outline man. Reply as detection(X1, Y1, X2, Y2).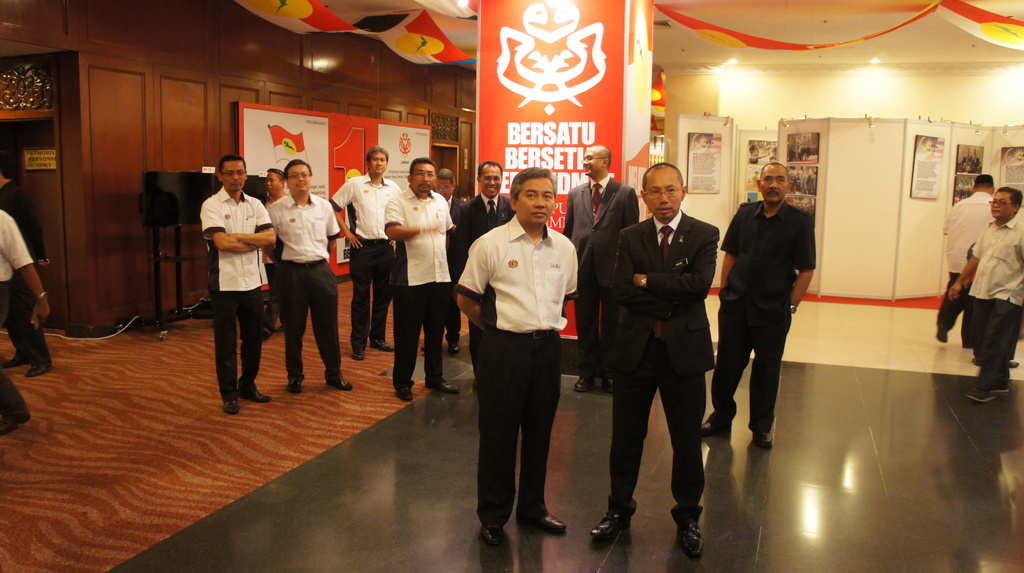
detection(381, 157, 468, 405).
